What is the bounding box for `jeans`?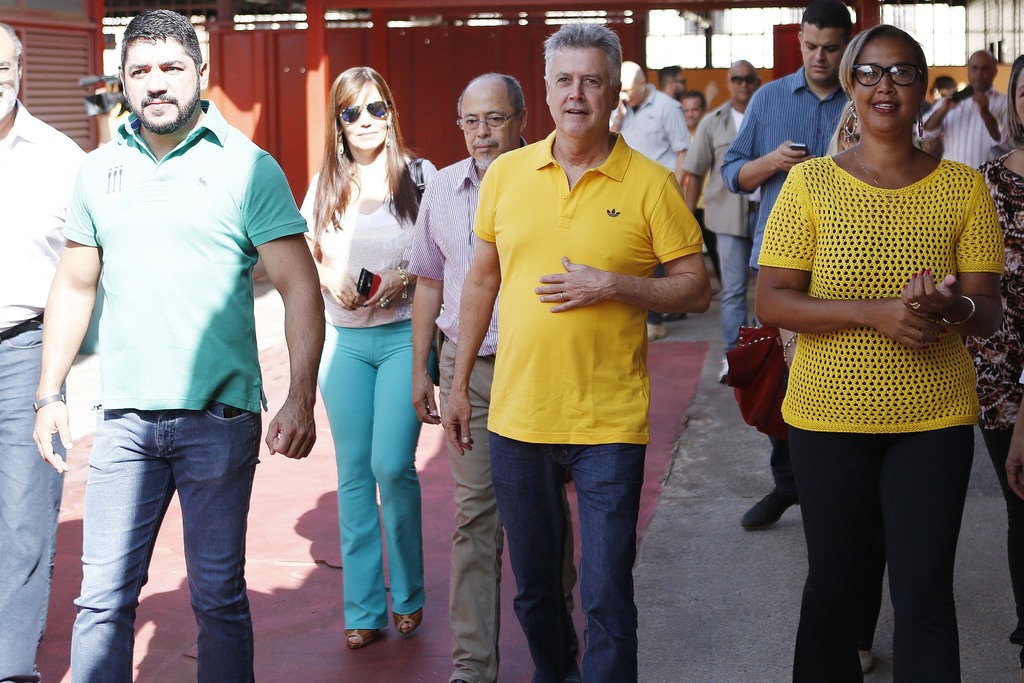
region(63, 403, 268, 682).
